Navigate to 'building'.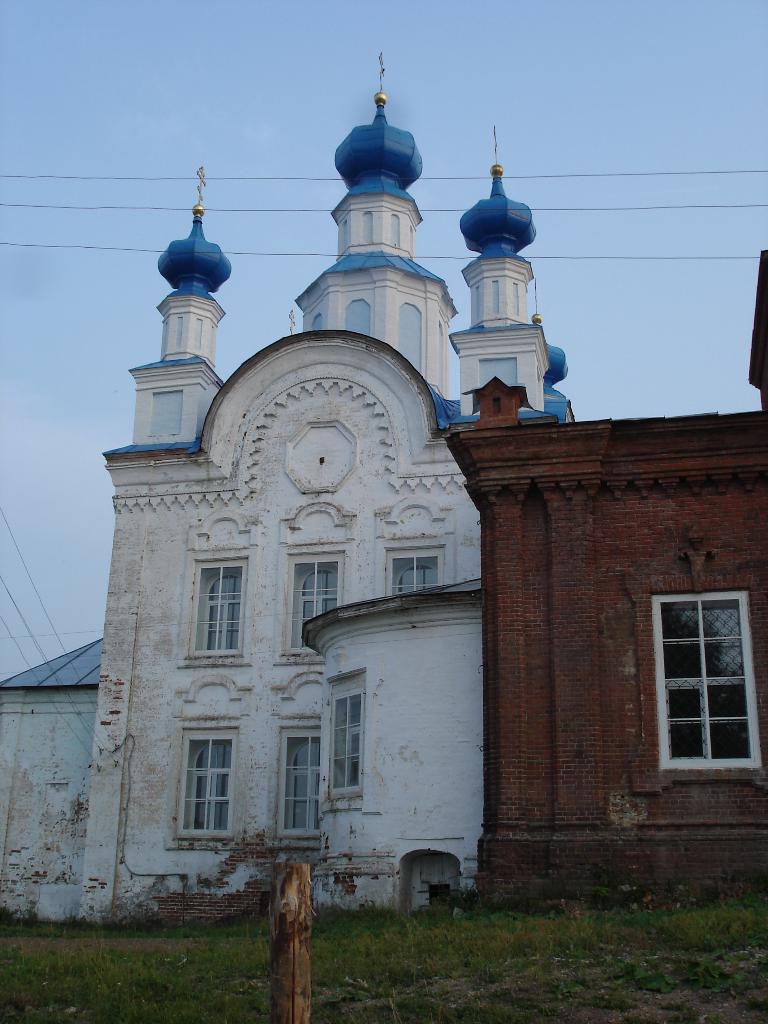
Navigation target: 443:247:767:910.
